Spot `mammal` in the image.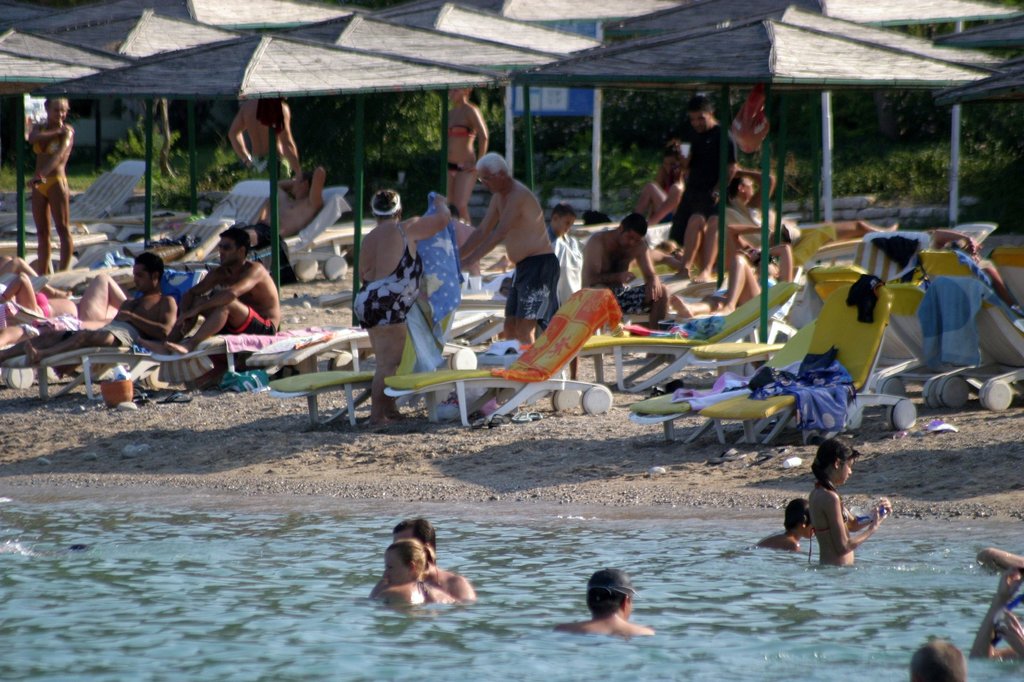
`mammal` found at 381,546,438,612.
